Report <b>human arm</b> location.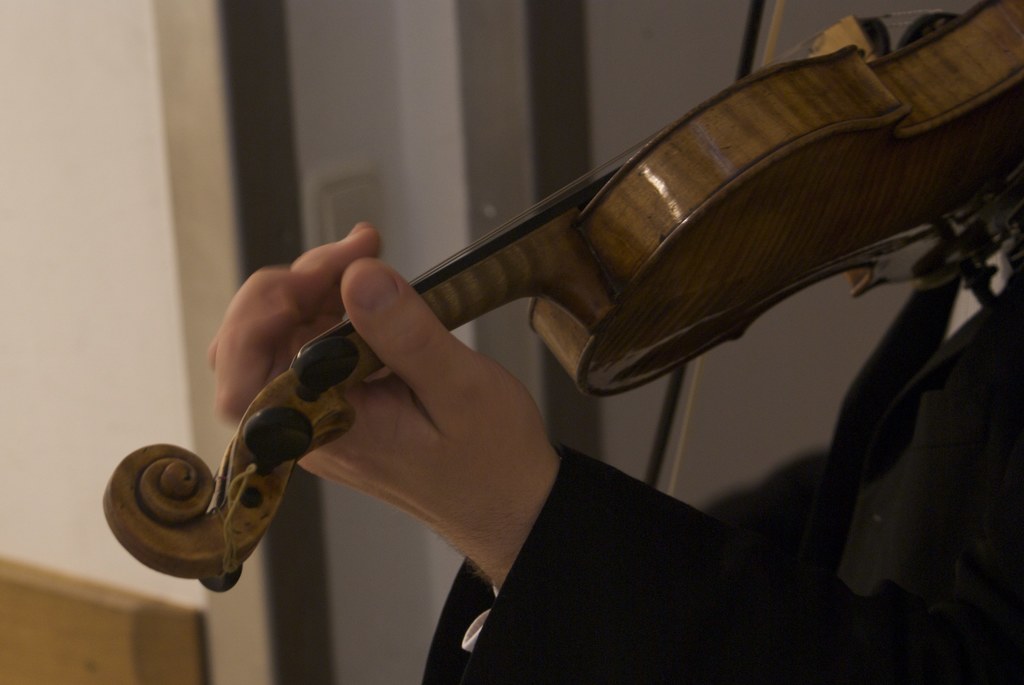
Report: pyautogui.locateOnScreen(210, 220, 1023, 684).
